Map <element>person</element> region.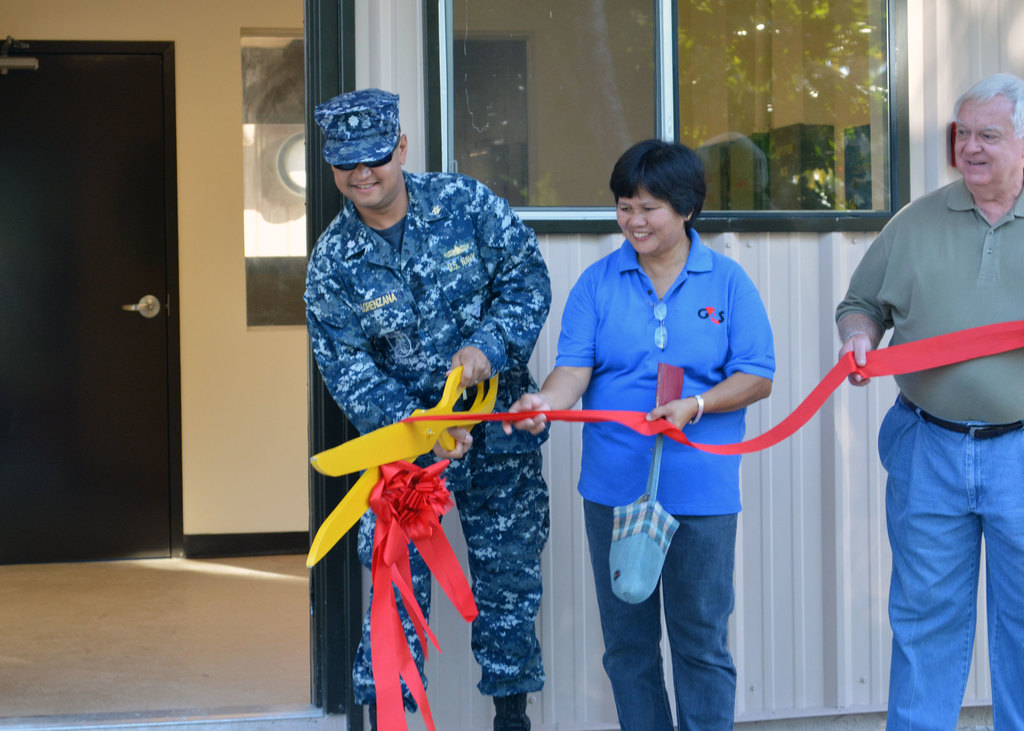
Mapped to 835 74 1023 730.
